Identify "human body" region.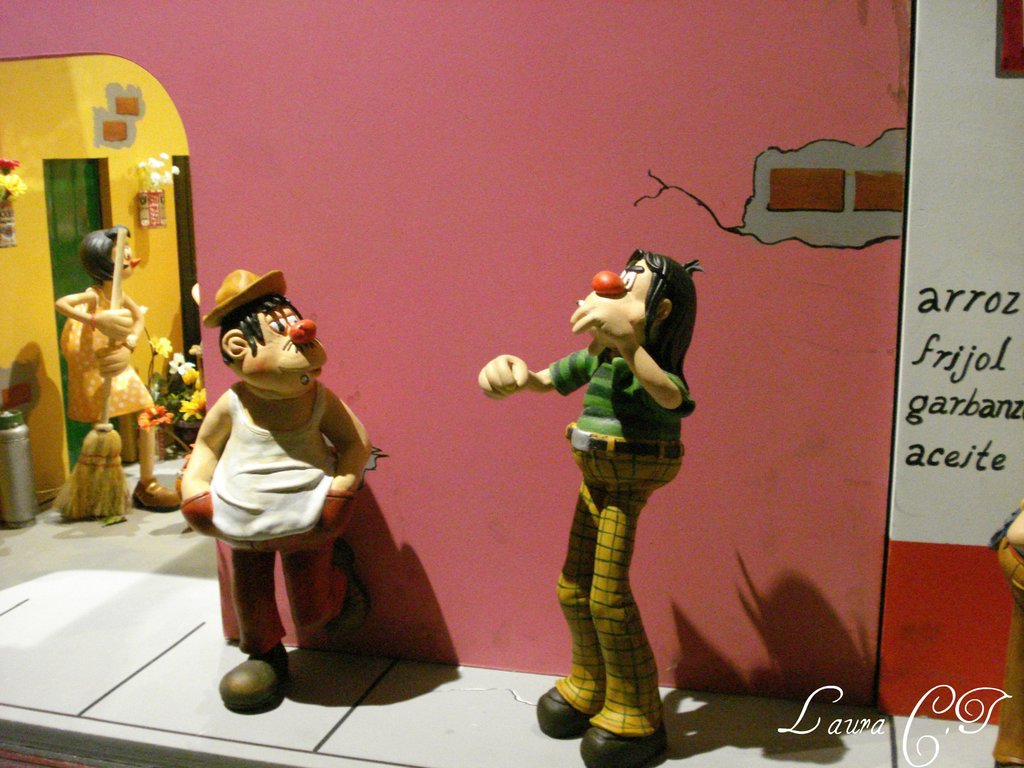
Region: region(195, 288, 391, 700).
